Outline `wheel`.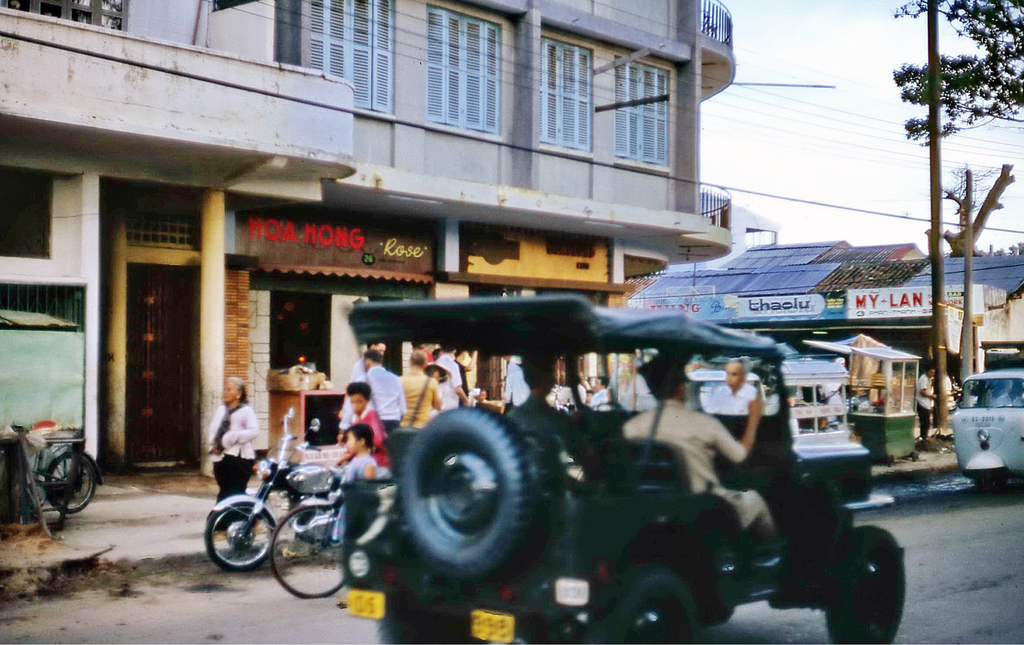
Outline: detection(584, 572, 695, 644).
